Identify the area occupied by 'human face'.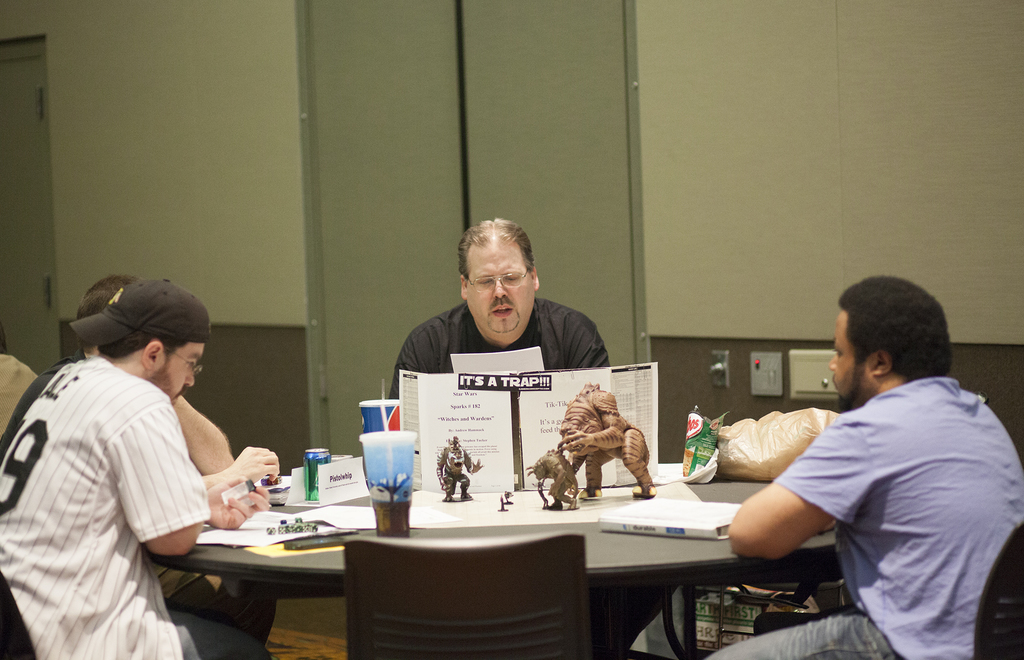
Area: crop(162, 340, 204, 402).
